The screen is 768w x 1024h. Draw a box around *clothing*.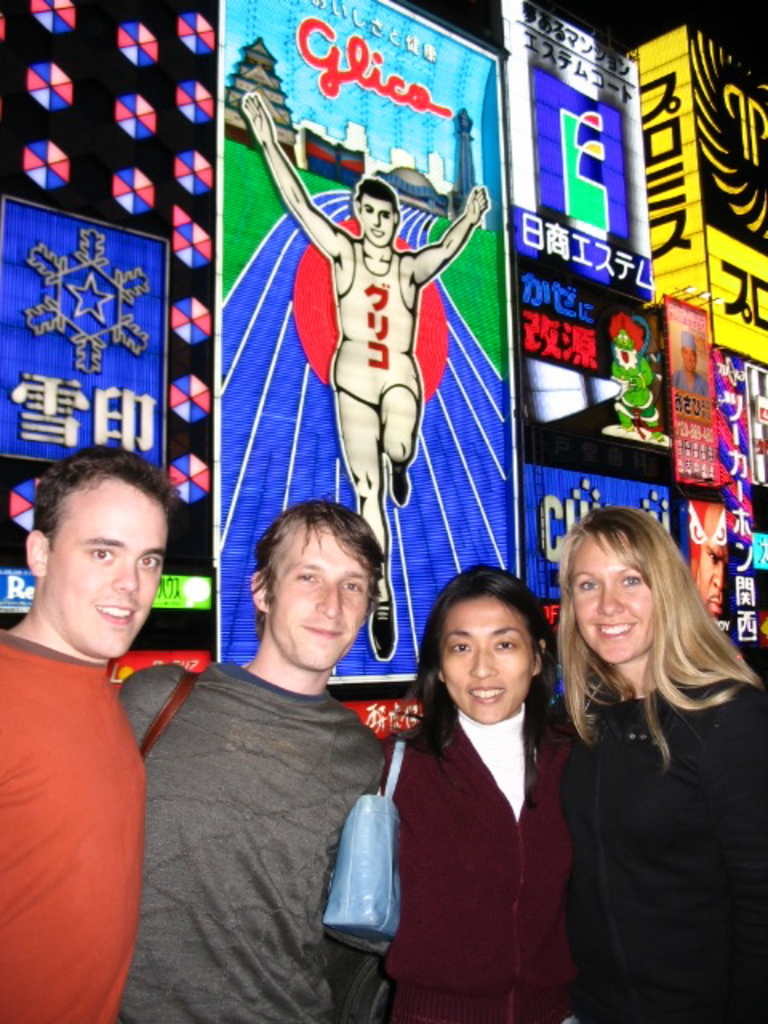
[left=382, top=699, right=589, bottom=1022].
